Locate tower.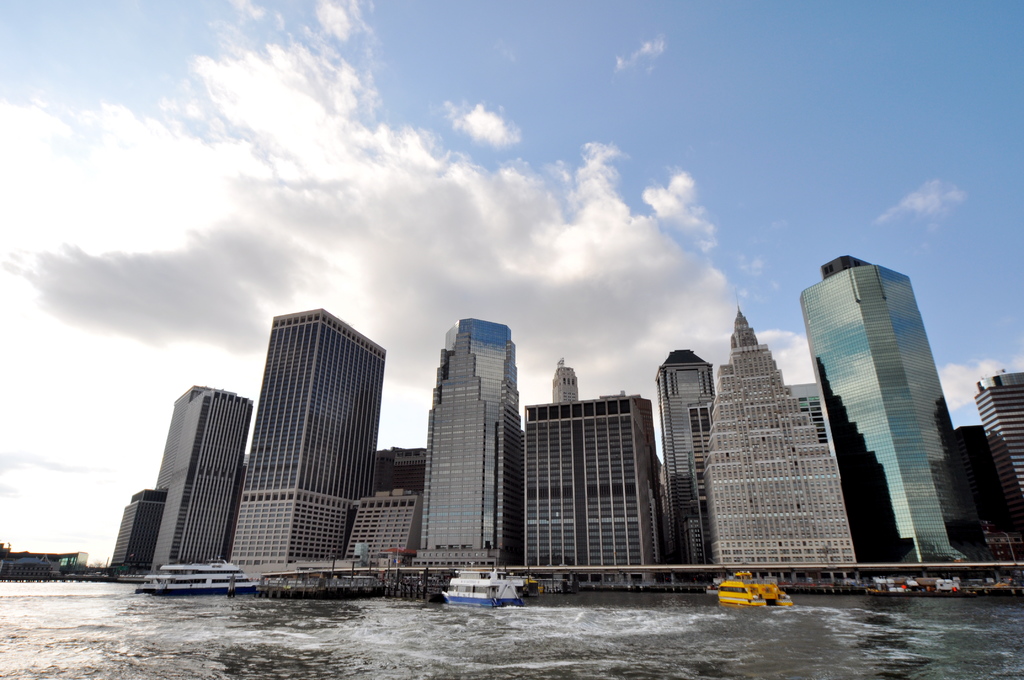
Bounding box: <box>712,318,861,580</box>.
